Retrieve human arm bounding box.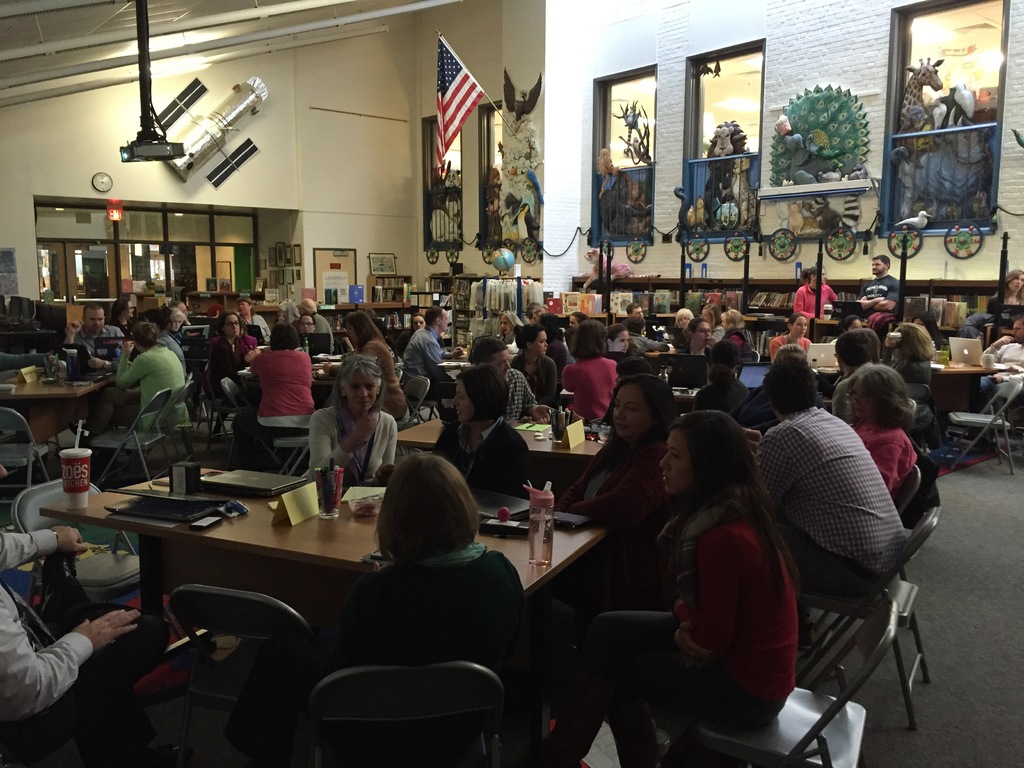
Bounding box: 497:549:545:720.
